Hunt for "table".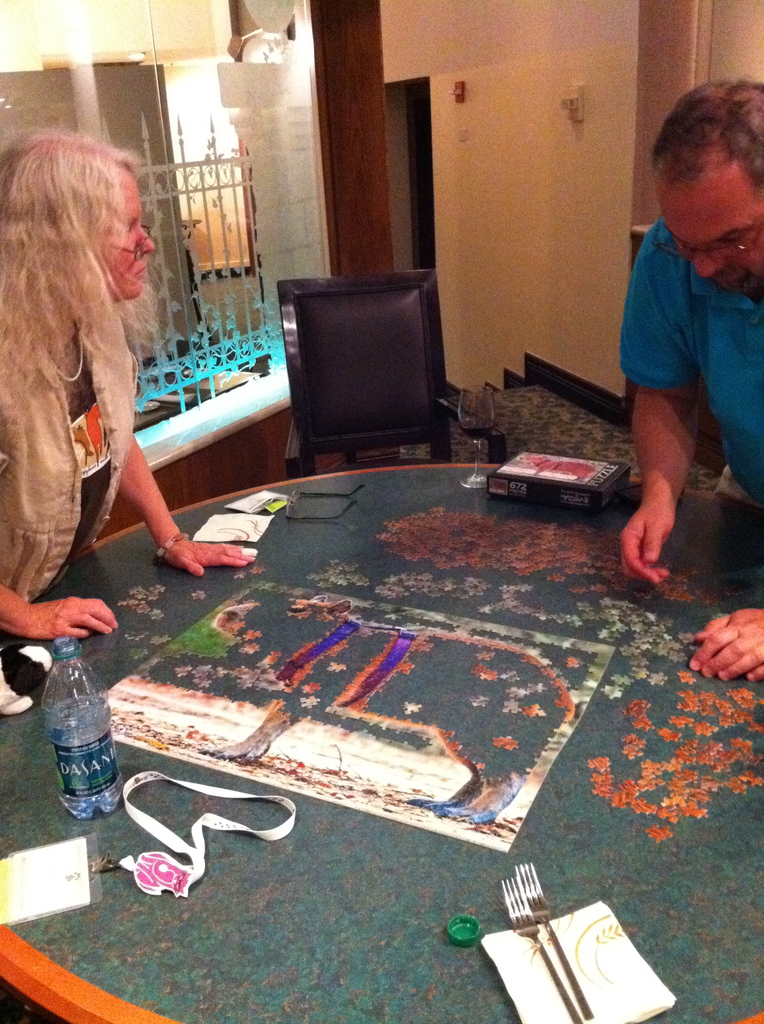
Hunted down at x1=0 y1=463 x2=763 y2=1023.
